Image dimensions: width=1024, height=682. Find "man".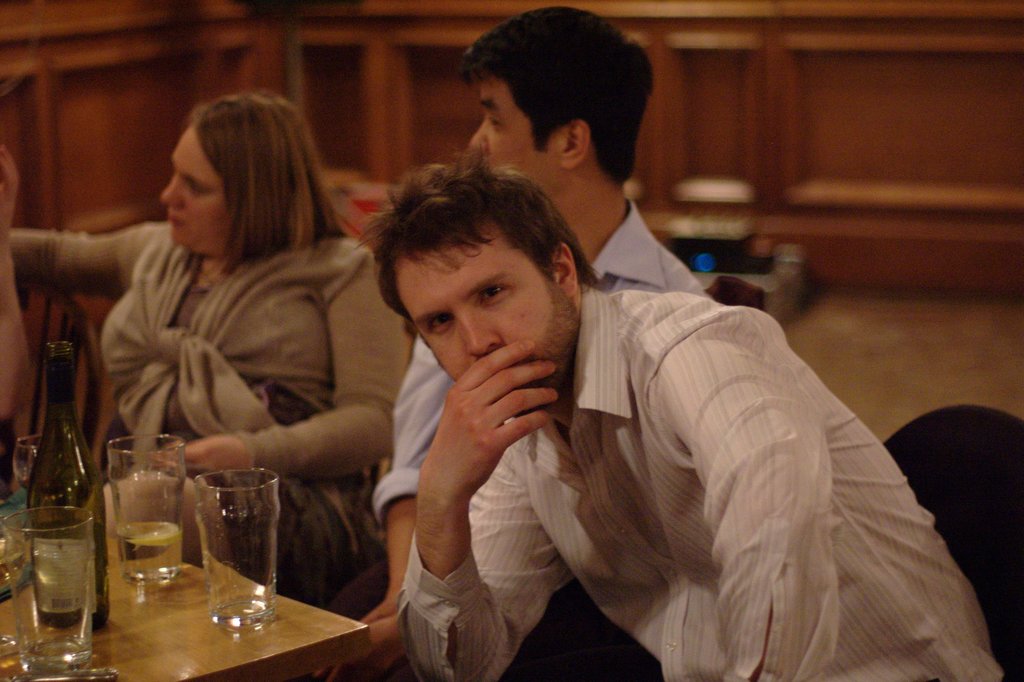
crop(393, 170, 1021, 681).
